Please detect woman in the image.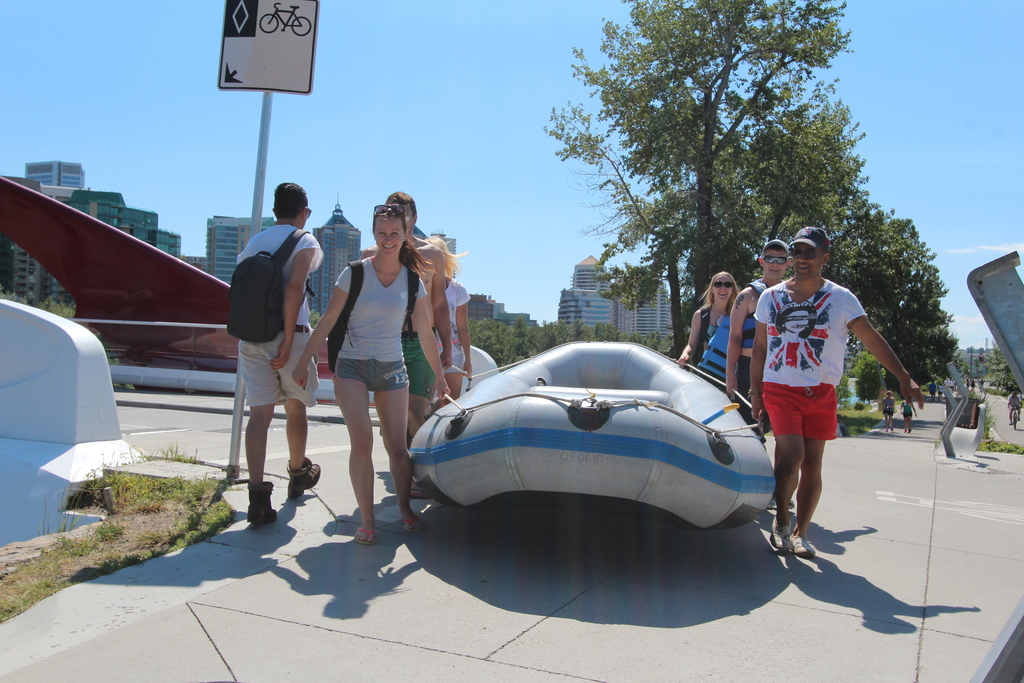
bbox=(425, 236, 470, 406).
